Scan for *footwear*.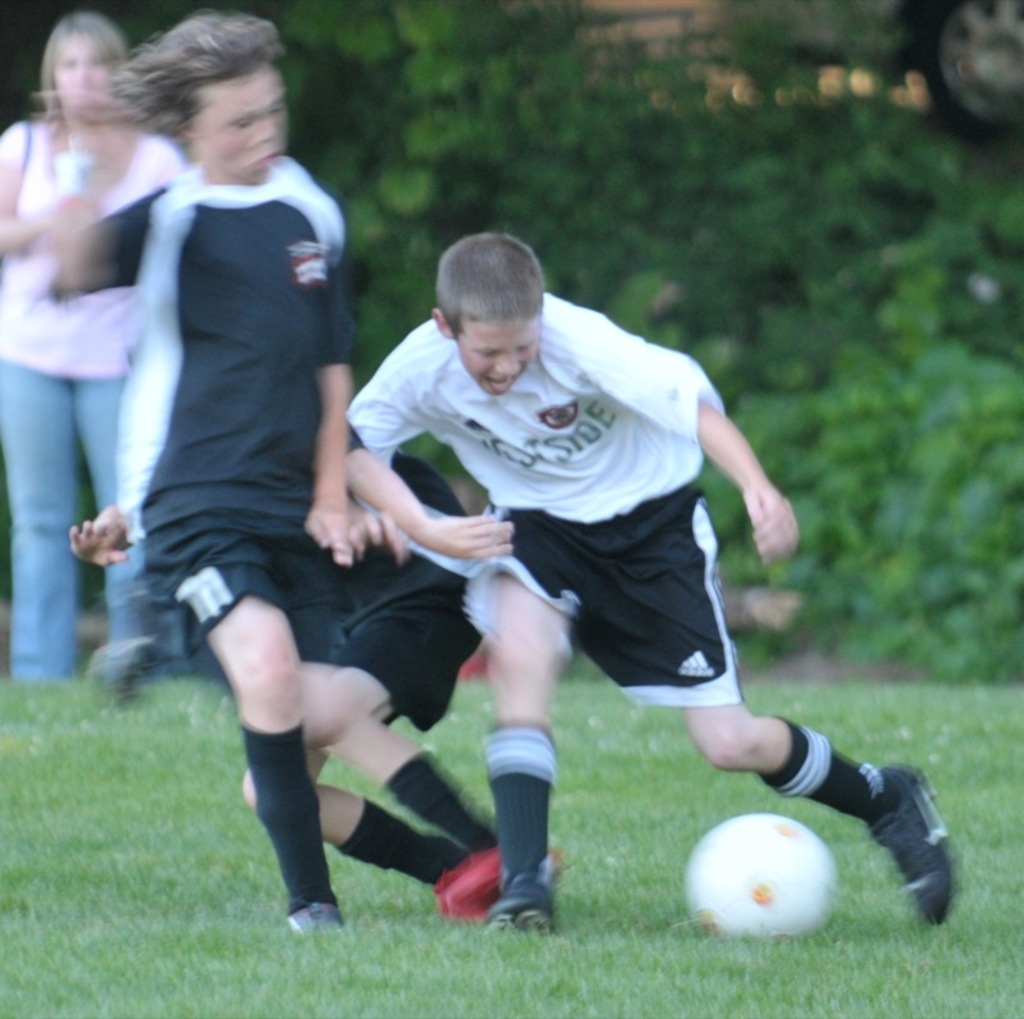
Scan result: crop(440, 844, 526, 918).
